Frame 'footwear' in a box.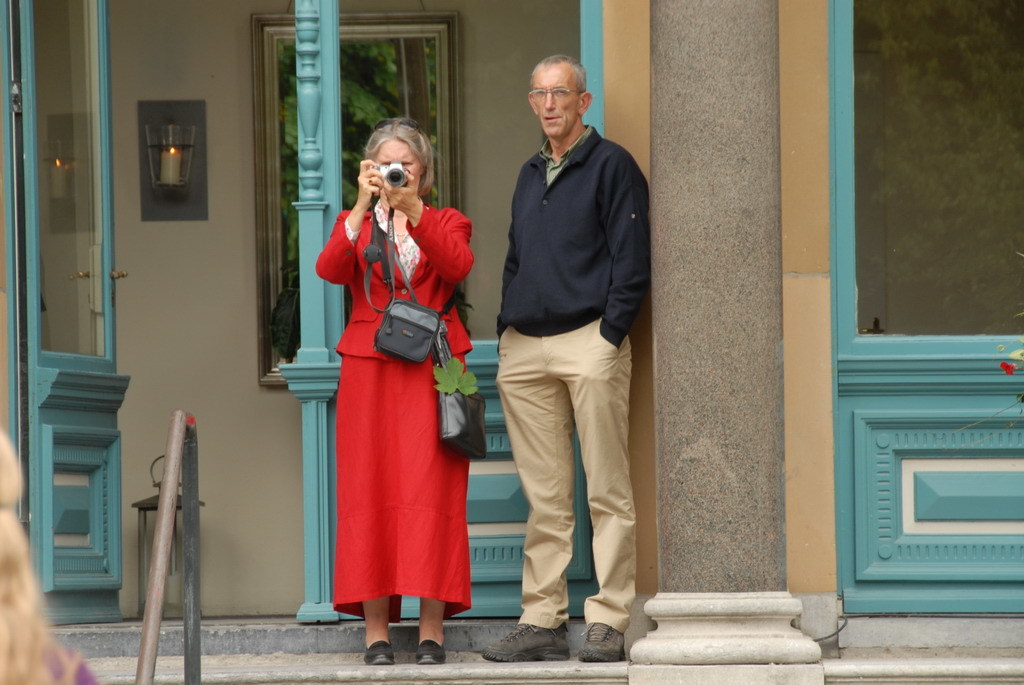
{"x1": 420, "y1": 632, "x2": 449, "y2": 666}.
